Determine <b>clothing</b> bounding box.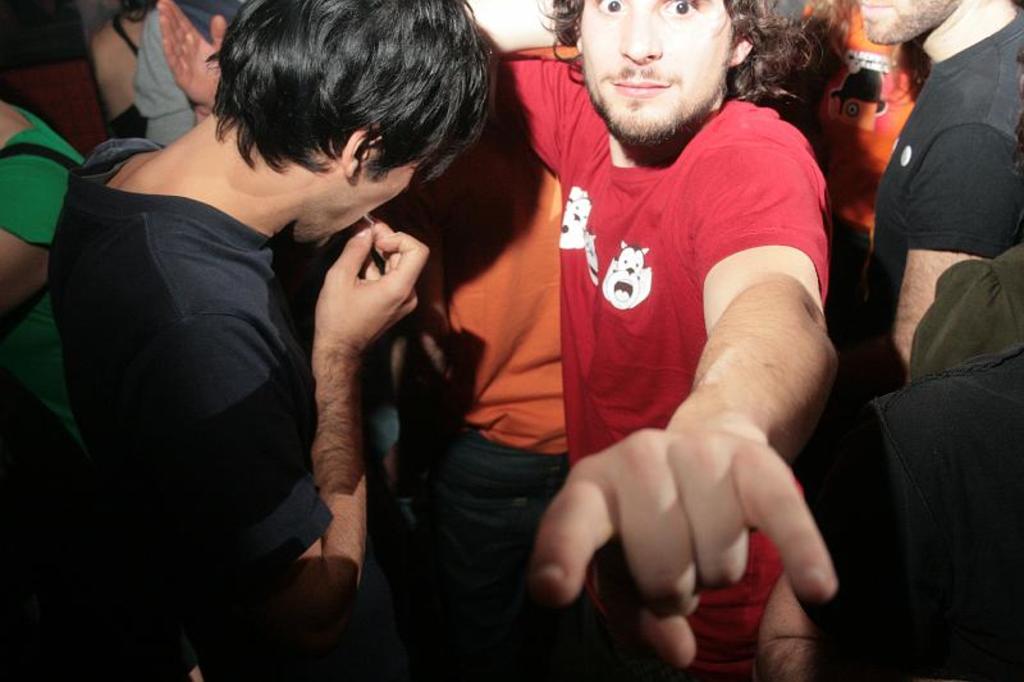
Determined: [left=40, top=138, right=340, bottom=681].
